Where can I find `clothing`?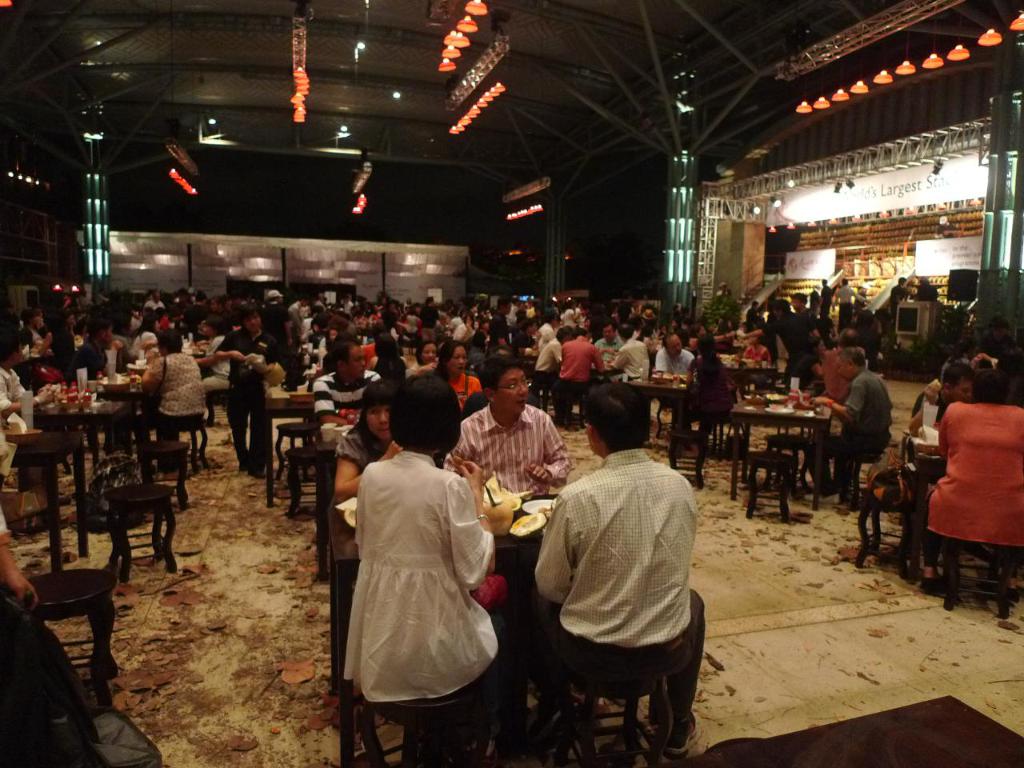
You can find it at bbox(211, 320, 277, 459).
